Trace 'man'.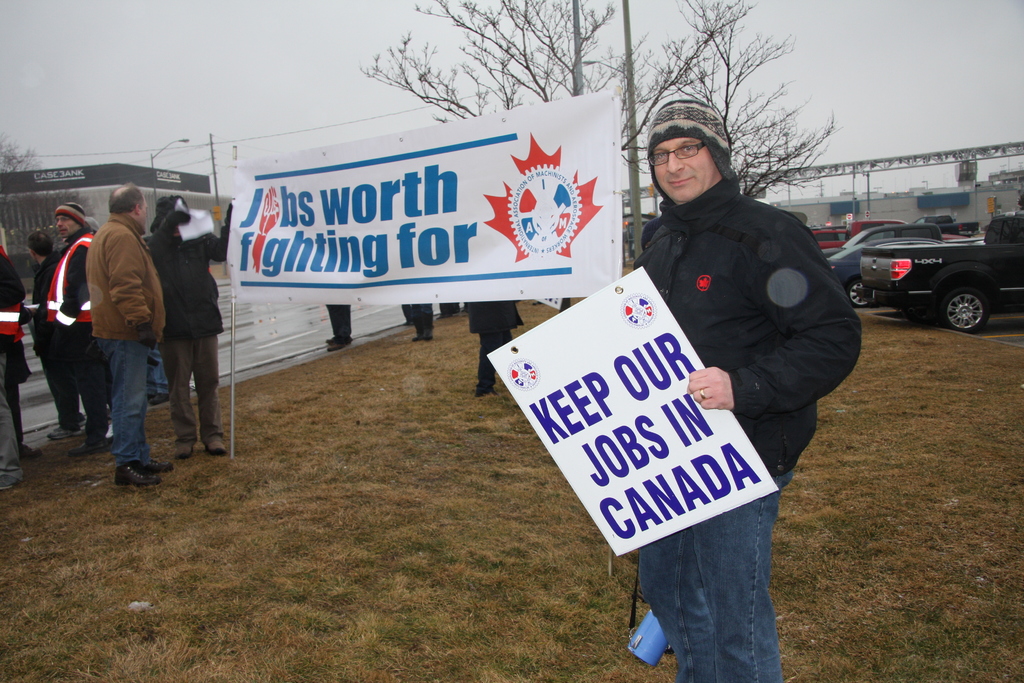
Traced to box=[49, 204, 98, 447].
